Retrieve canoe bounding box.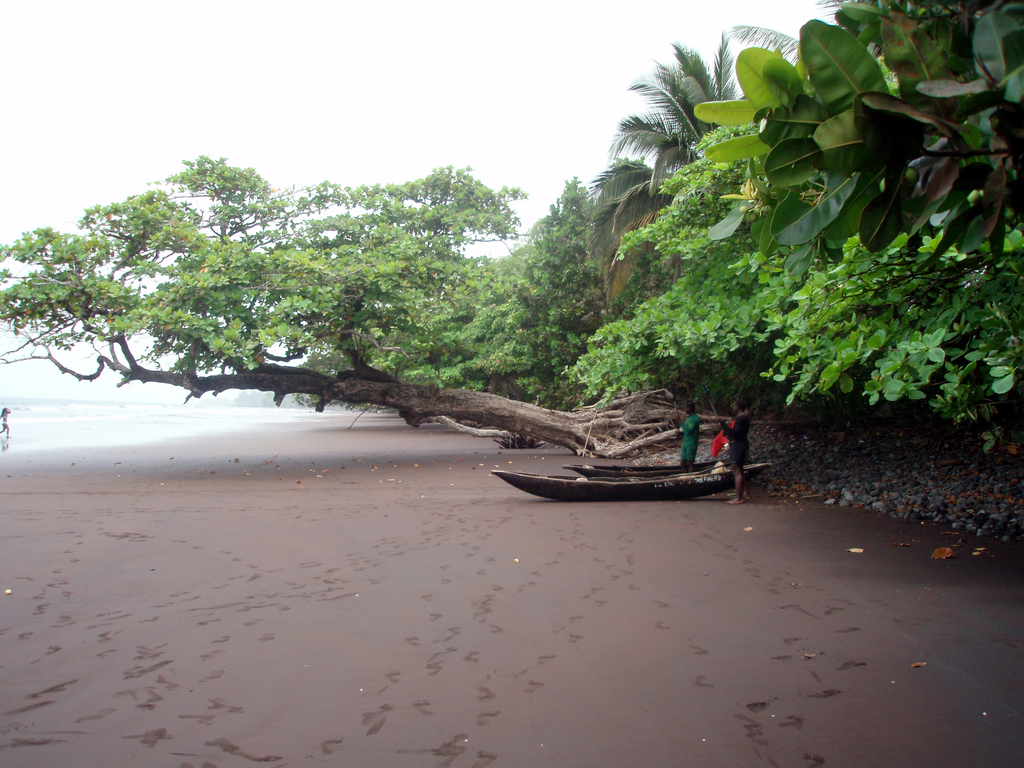
Bounding box: <bbox>483, 464, 767, 500</bbox>.
